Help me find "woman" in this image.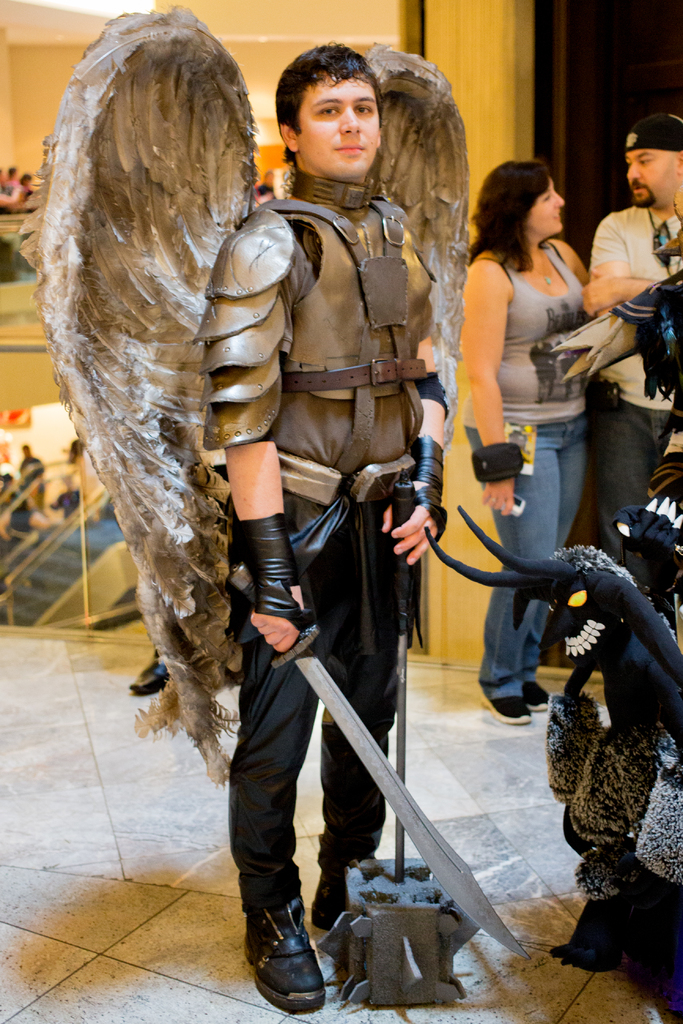
Found it: bbox(0, 494, 53, 541).
